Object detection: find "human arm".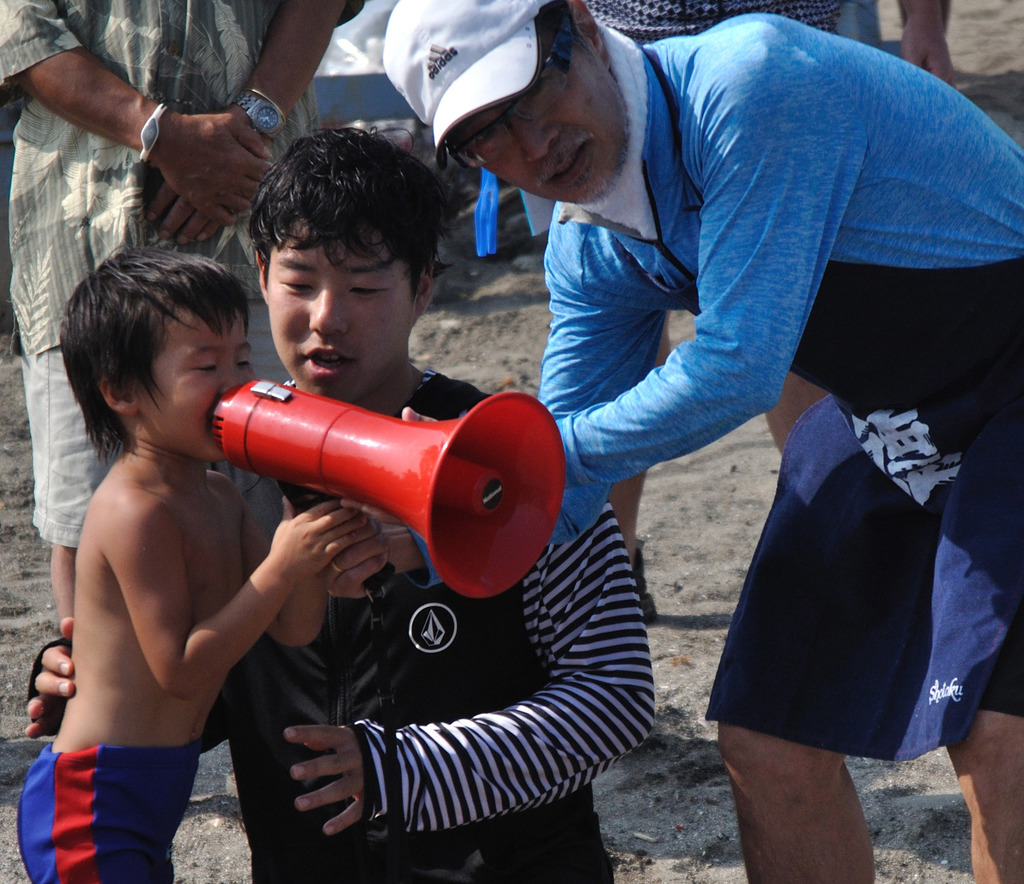
box(284, 499, 663, 840).
